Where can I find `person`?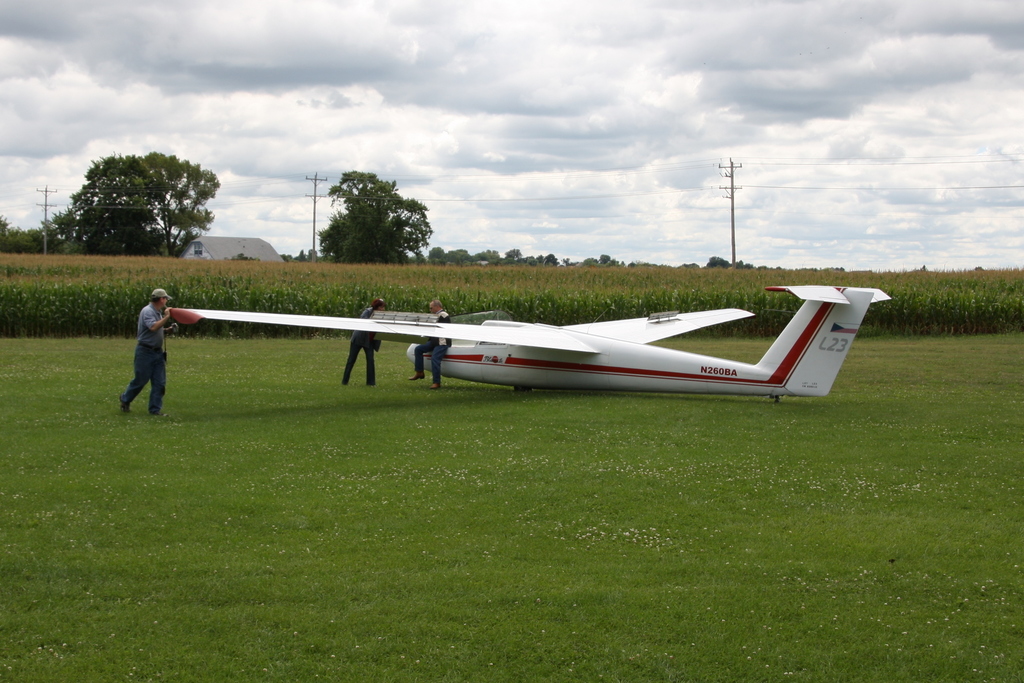
You can find it at 404 297 456 389.
